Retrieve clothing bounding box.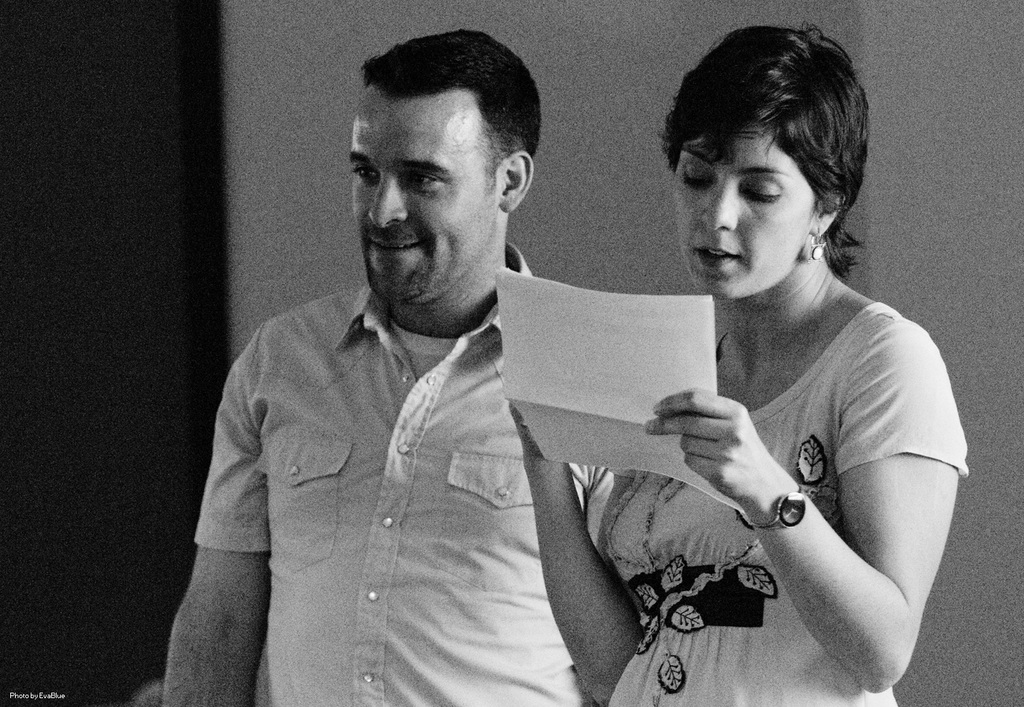
Bounding box: [x1=165, y1=239, x2=619, y2=697].
